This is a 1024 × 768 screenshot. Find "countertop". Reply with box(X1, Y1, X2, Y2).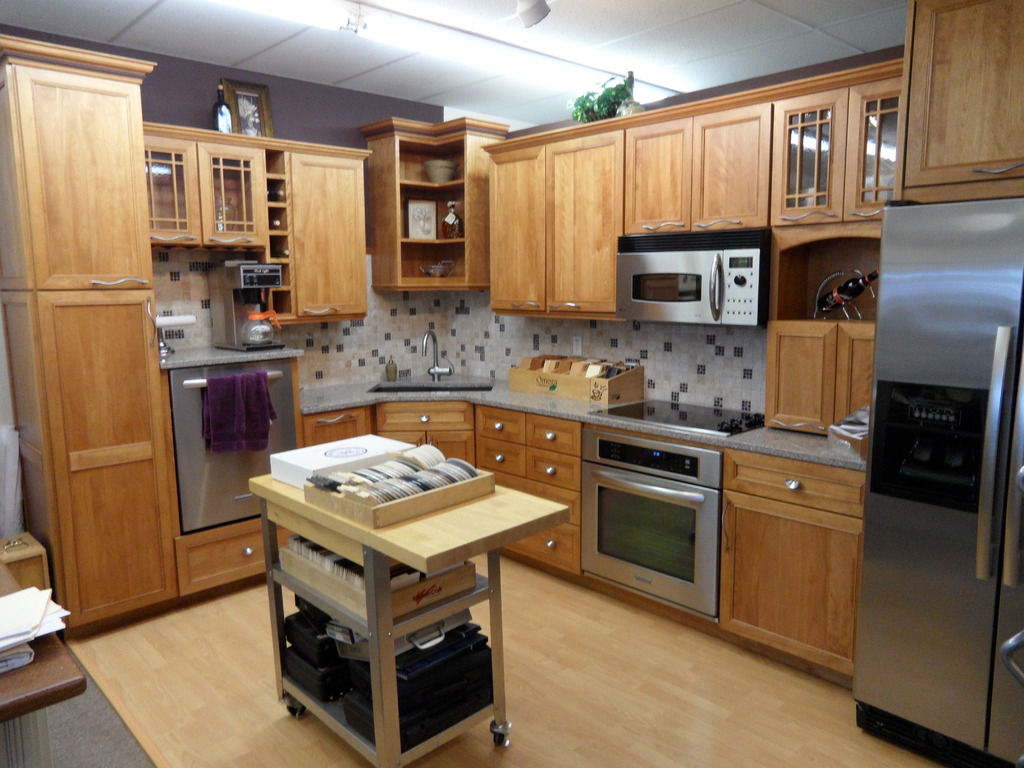
box(299, 365, 870, 465).
